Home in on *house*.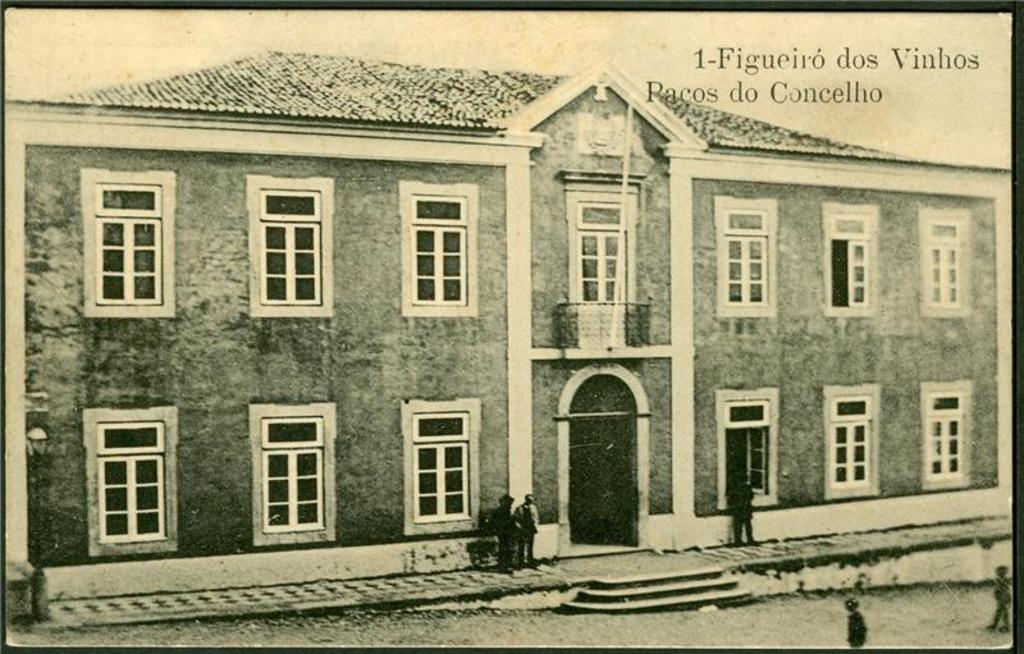
Homed in at (0,38,1023,628).
